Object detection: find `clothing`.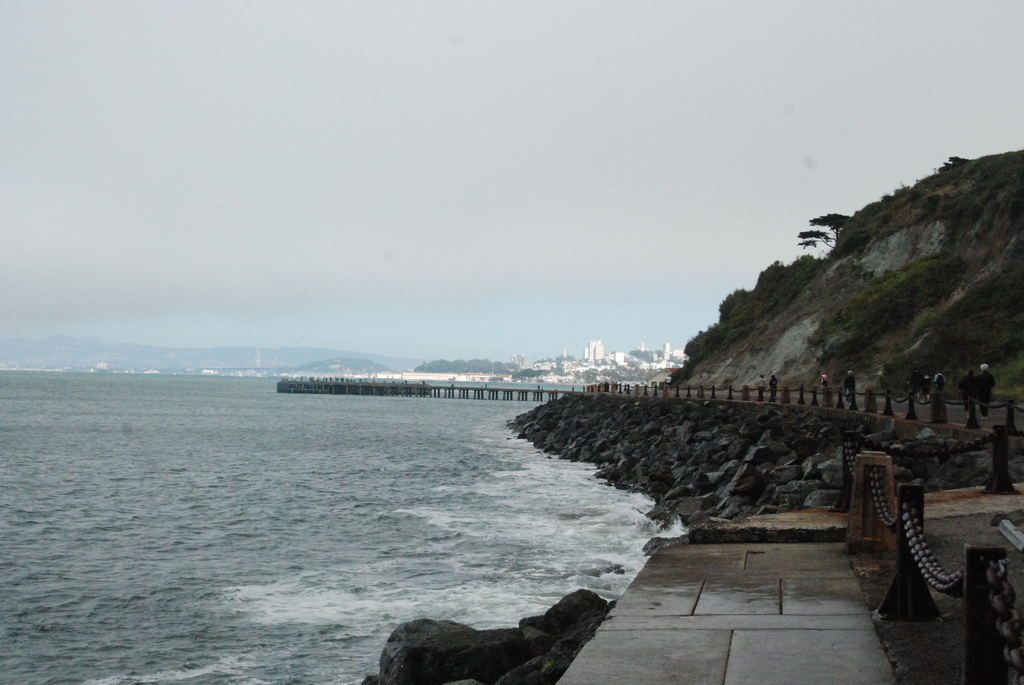
847:363:861:408.
